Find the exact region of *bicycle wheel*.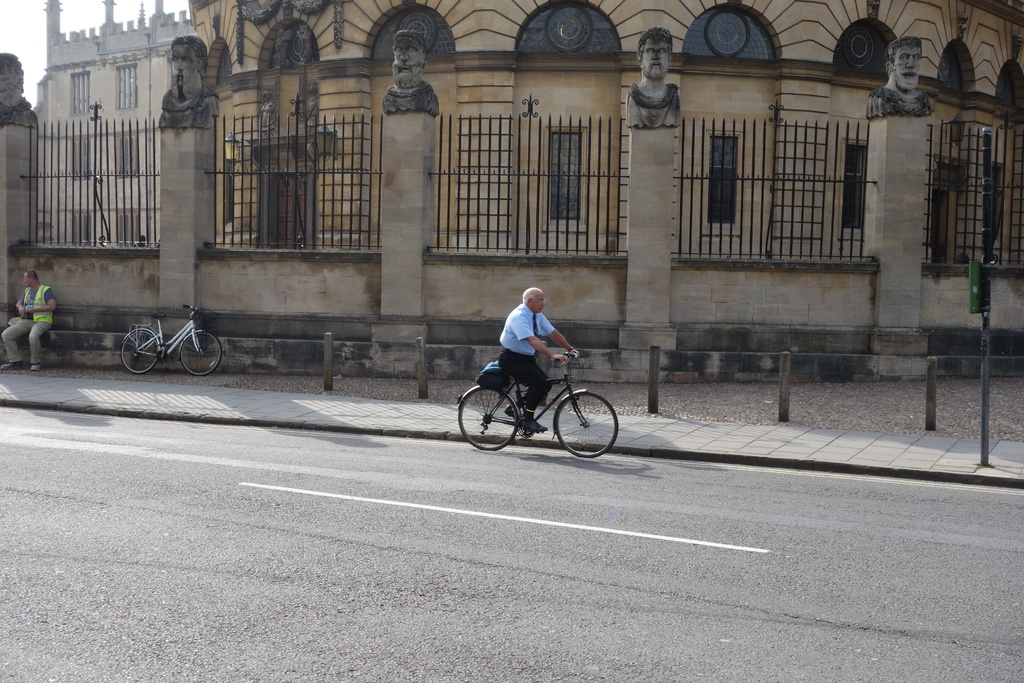
Exact region: Rect(458, 383, 520, 456).
